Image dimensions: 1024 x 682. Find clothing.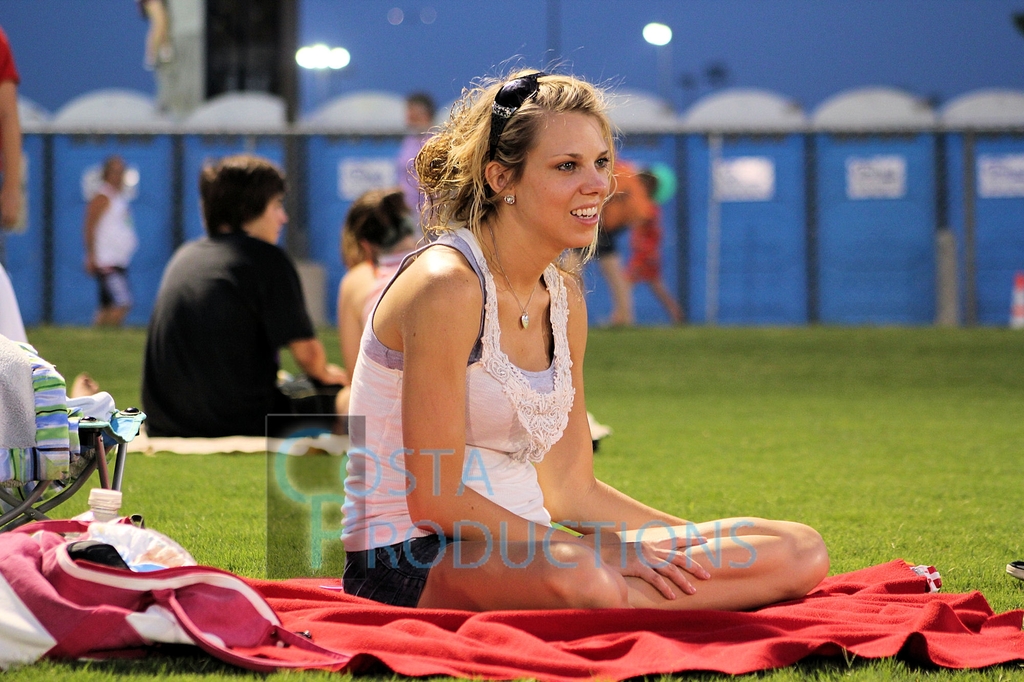
<region>0, 507, 286, 673</region>.
